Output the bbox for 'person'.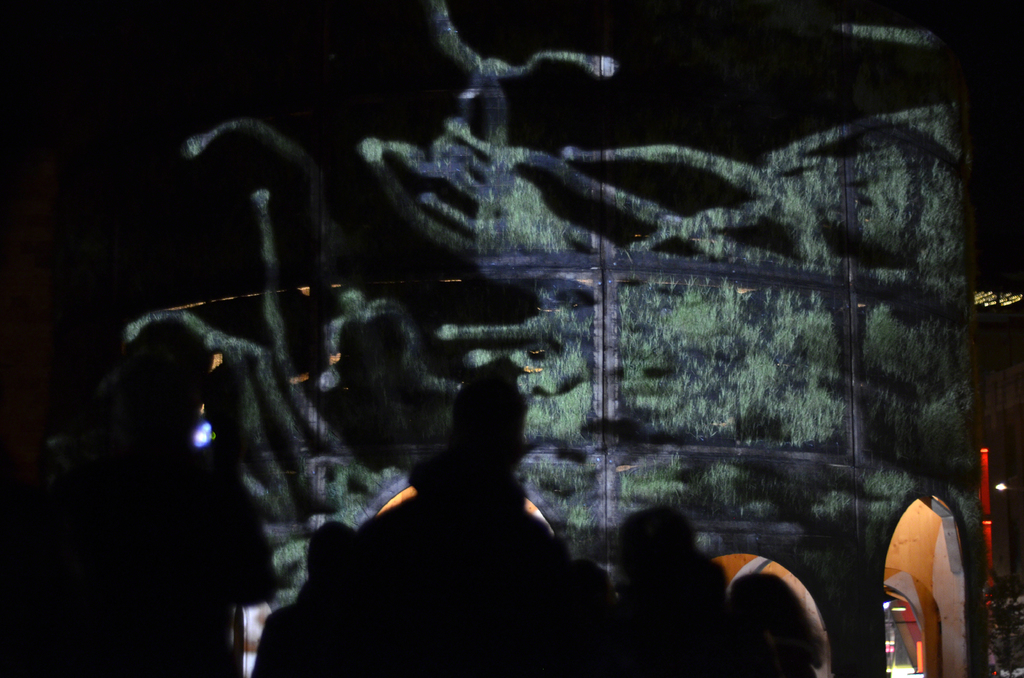
(721,576,825,677).
